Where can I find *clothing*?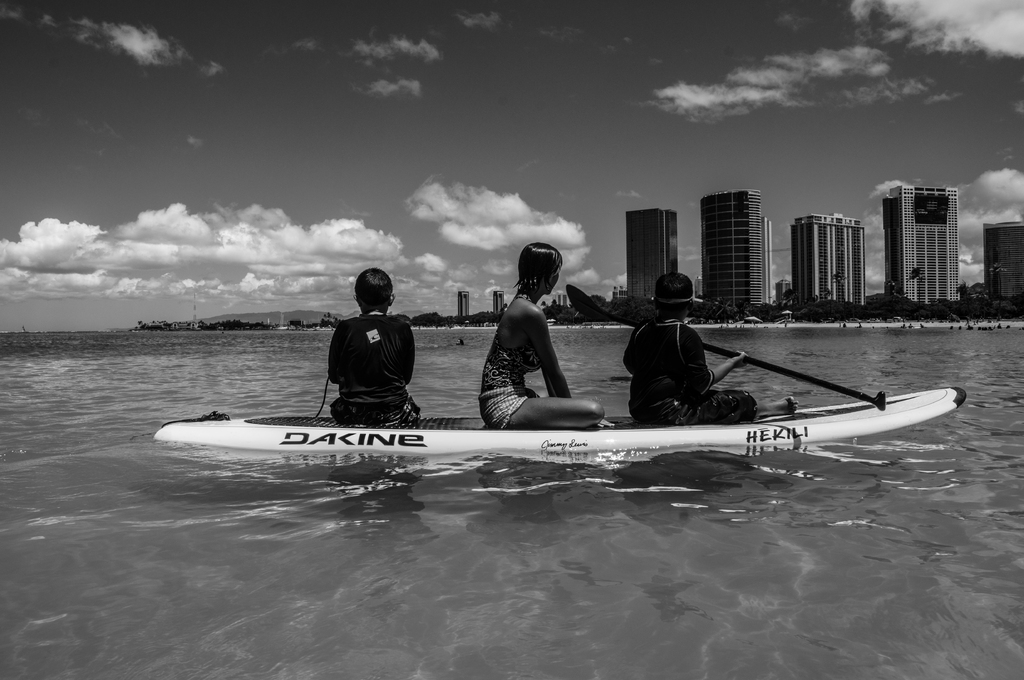
You can find it at bbox(472, 324, 540, 431).
